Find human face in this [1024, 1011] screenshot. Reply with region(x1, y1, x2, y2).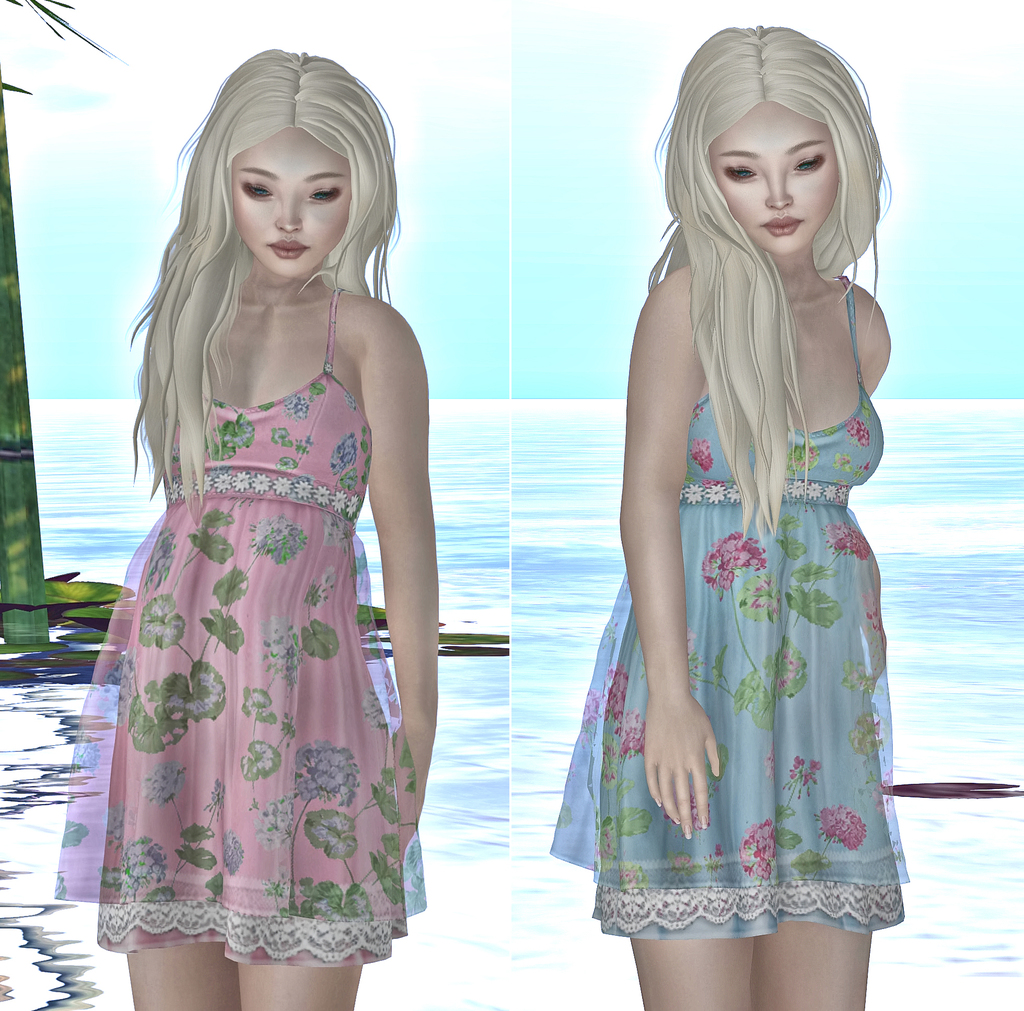
region(707, 101, 841, 250).
